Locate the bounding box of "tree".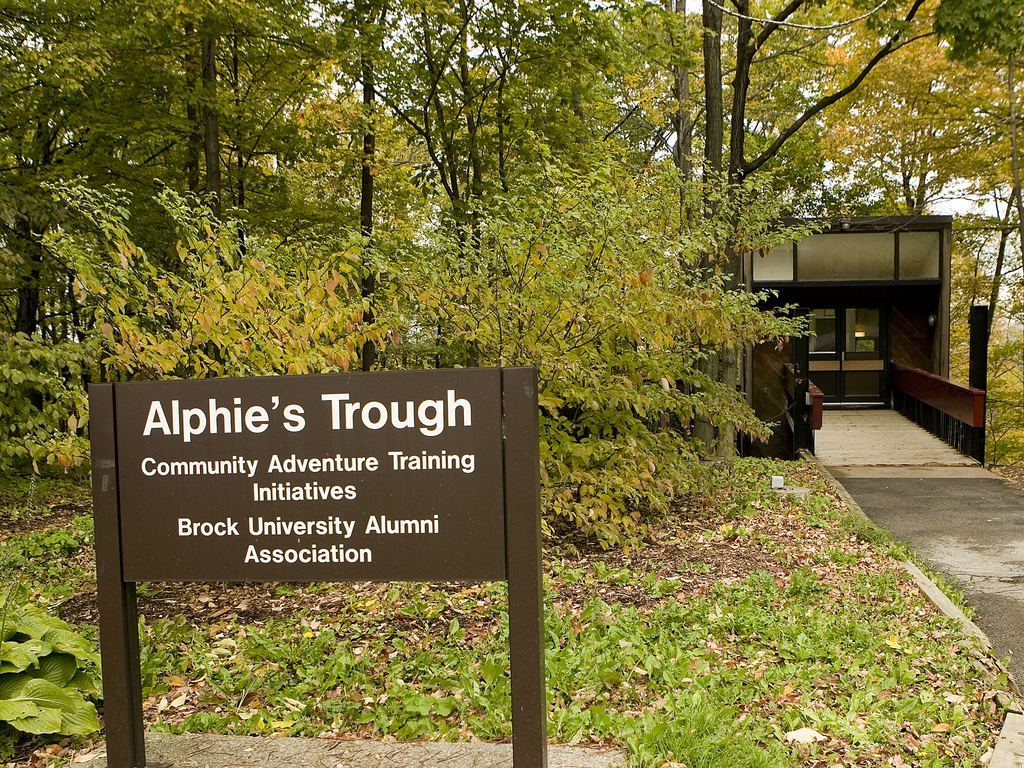
Bounding box: crop(212, 0, 474, 367).
